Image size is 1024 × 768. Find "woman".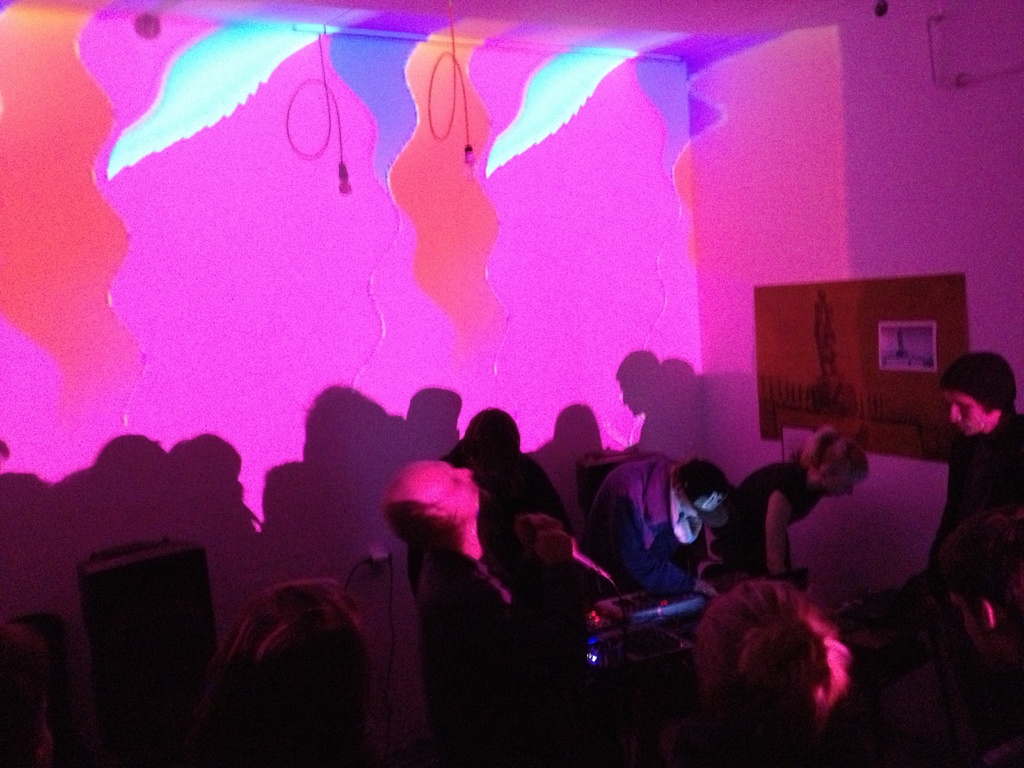
{"x1": 712, "y1": 423, "x2": 870, "y2": 584}.
